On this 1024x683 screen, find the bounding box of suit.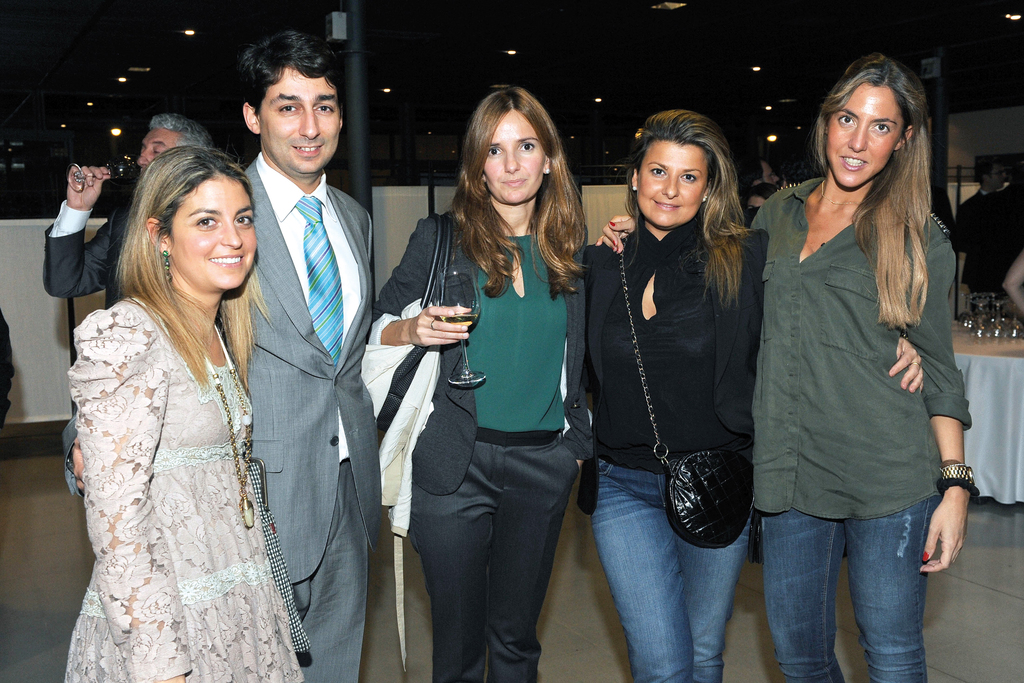
Bounding box: 372:211:593:682.
